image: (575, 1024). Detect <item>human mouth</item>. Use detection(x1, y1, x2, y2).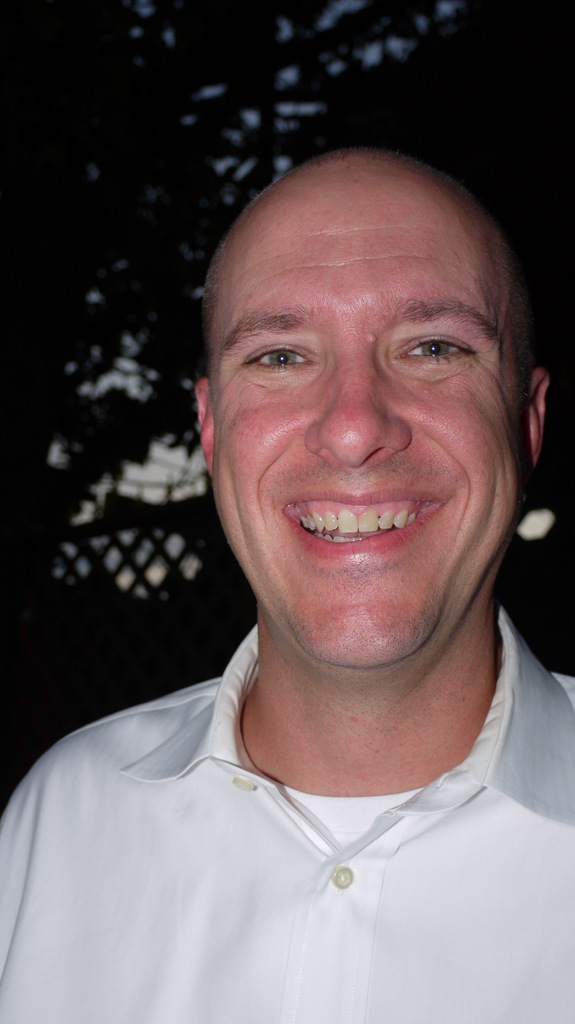
detection(276, 486, 447, 561).
